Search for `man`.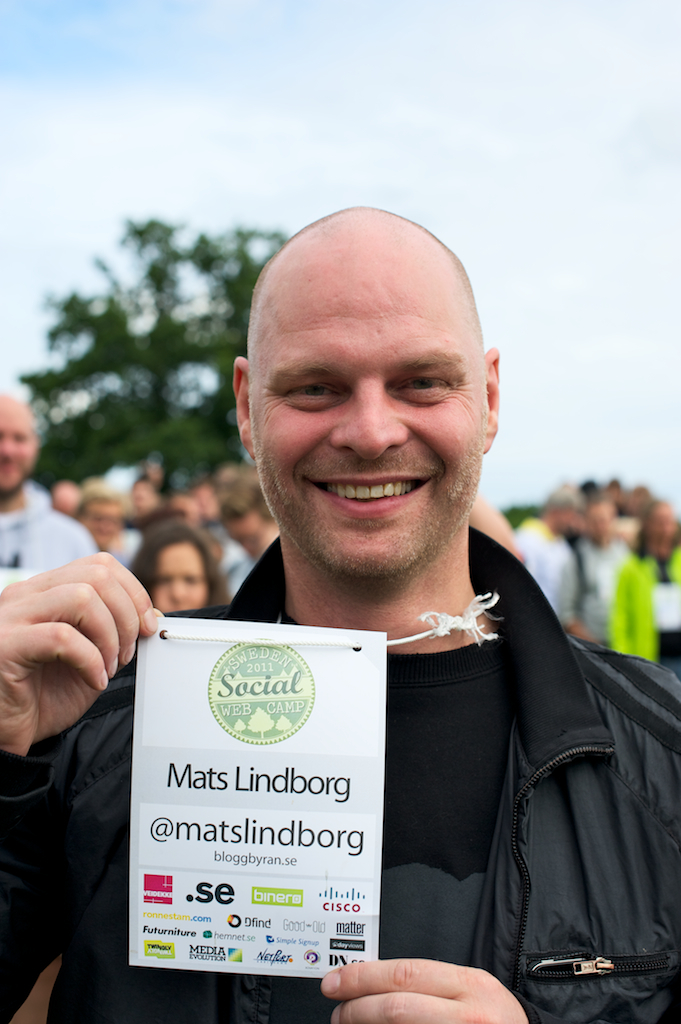
Found at box=[0, 203, 680, 1023].
